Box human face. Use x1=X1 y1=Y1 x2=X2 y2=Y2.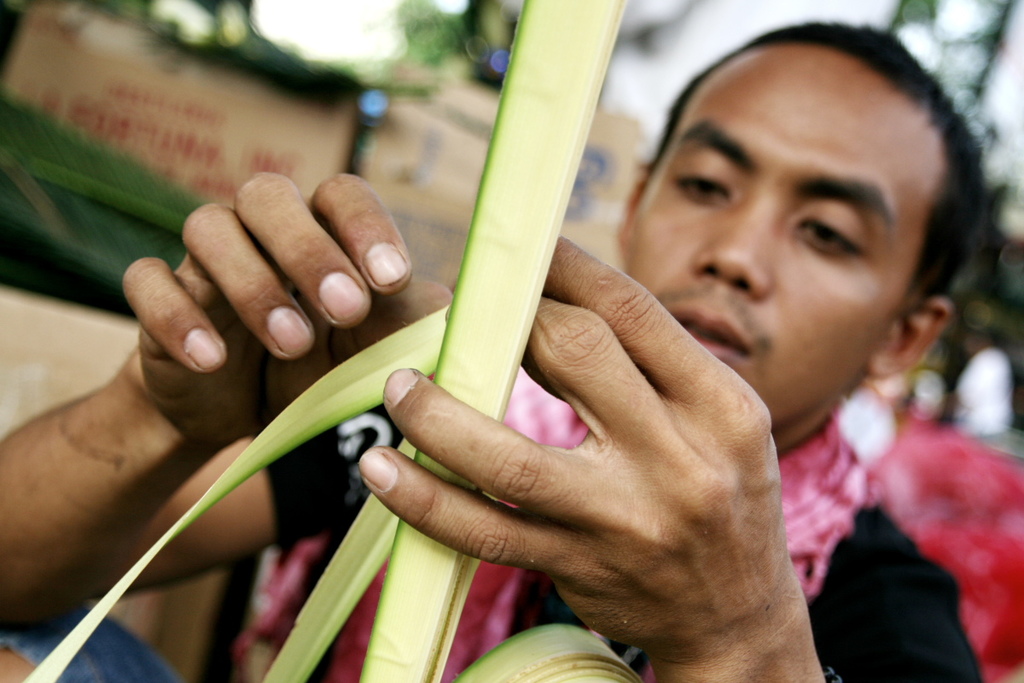
x1=628 y1=52 x2=936 y2=421.
